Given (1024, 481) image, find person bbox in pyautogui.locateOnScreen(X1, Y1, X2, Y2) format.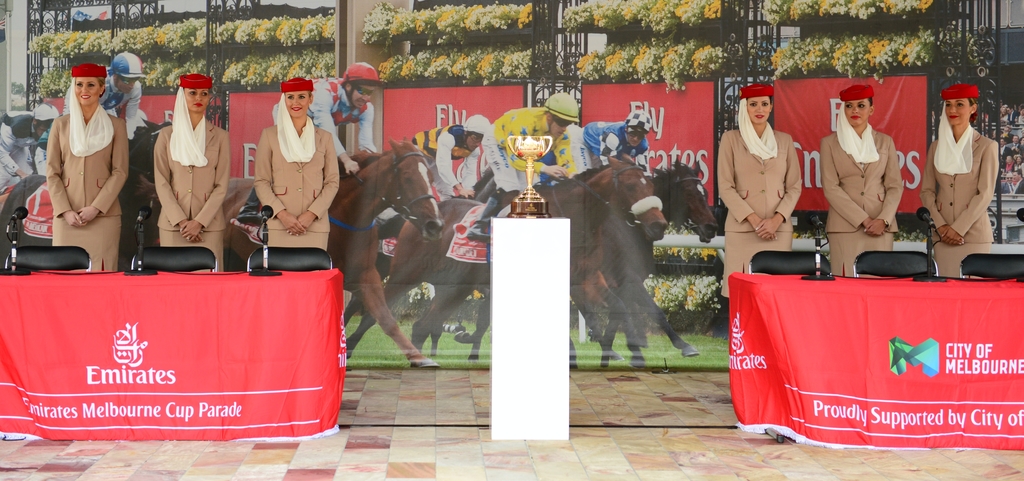
pyautogui.locateOnScreen(400, 114, 493, 199).
